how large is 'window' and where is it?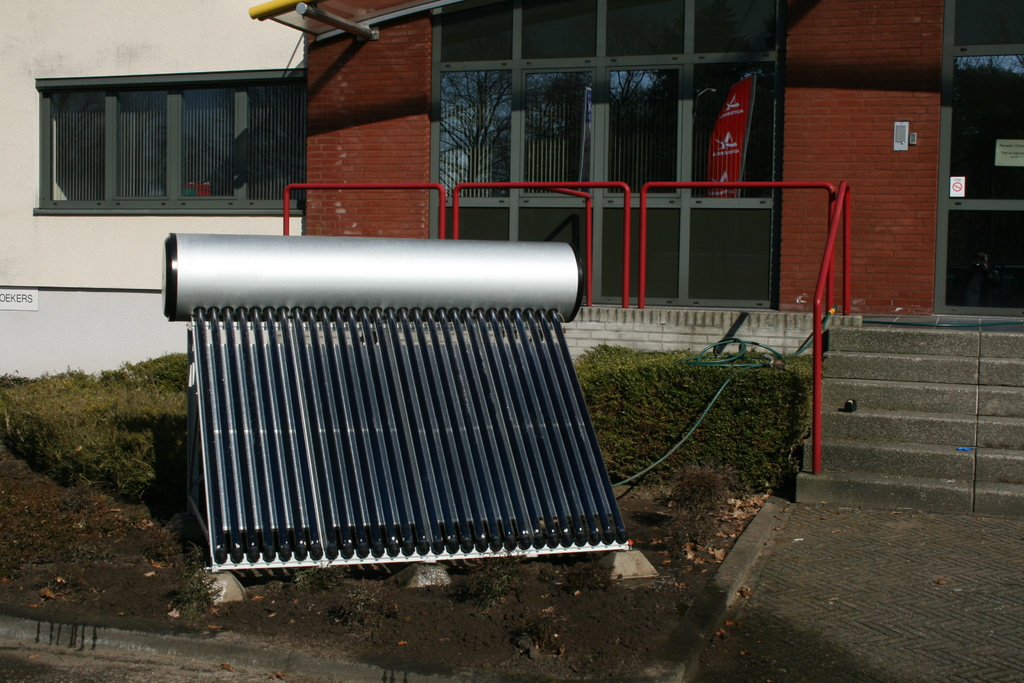
Bounding box: l=940, t=47, r=1023, b=208.
